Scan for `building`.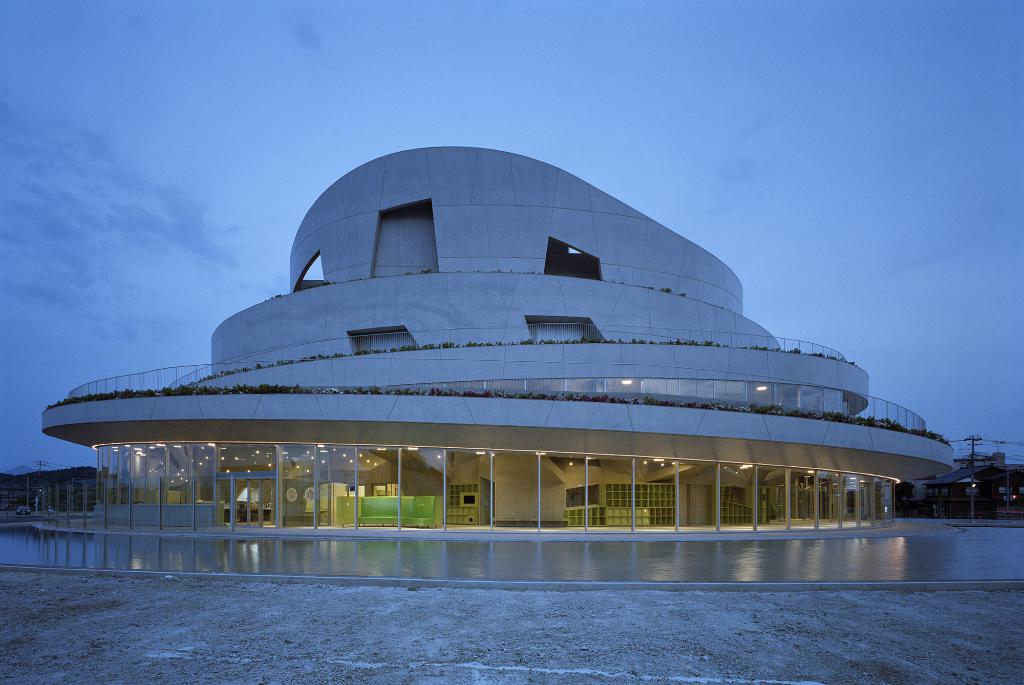
Scan result: pyautogui.locateOnScreen(40, 142, 958, 588).
